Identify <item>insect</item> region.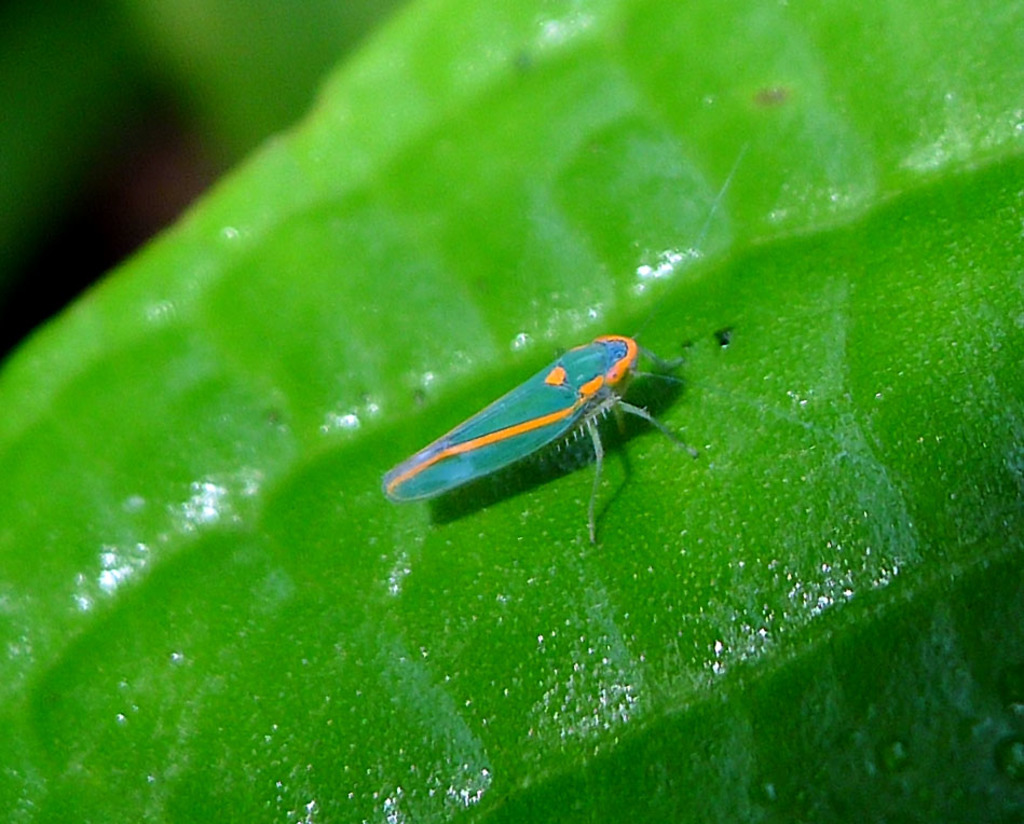
Region: (383, 146, 848, 545).
